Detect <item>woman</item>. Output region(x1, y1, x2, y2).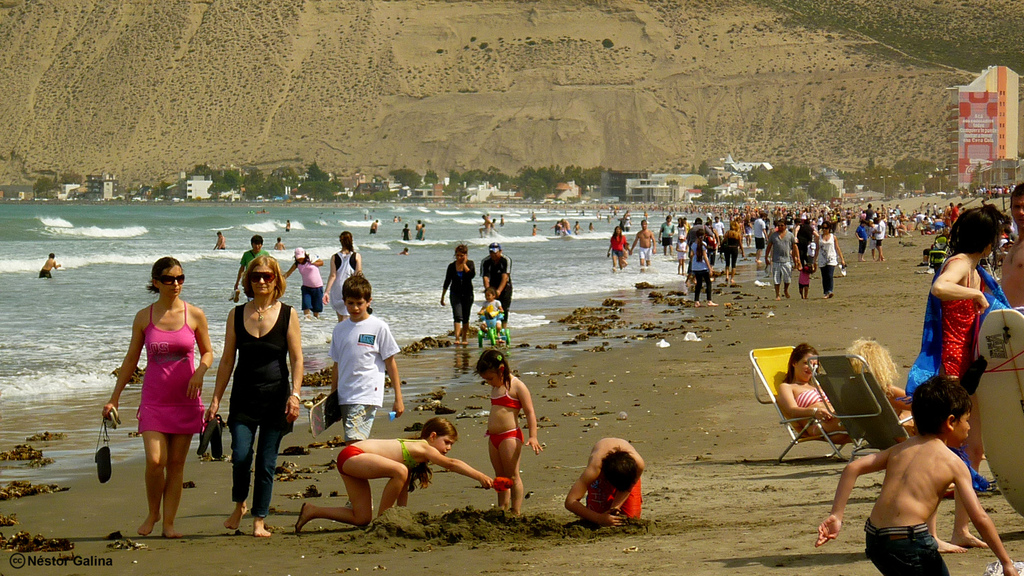
region(812, 223, 844, 298).
